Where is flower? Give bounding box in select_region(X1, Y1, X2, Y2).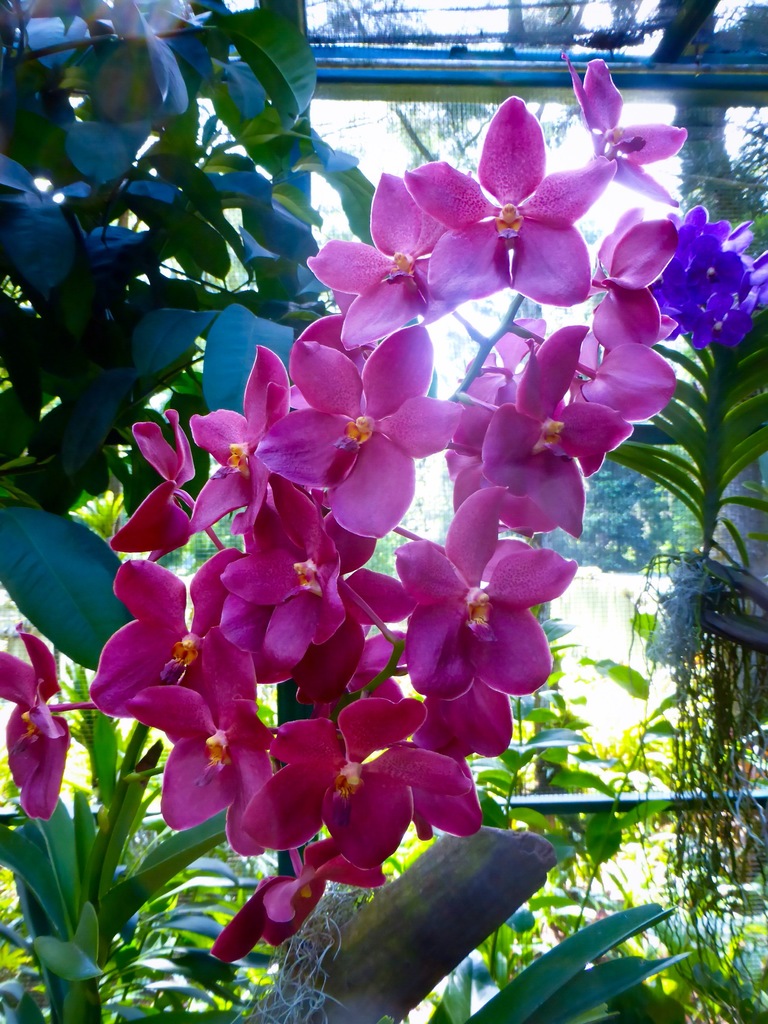
select_region(0, 622, 120, 817).
